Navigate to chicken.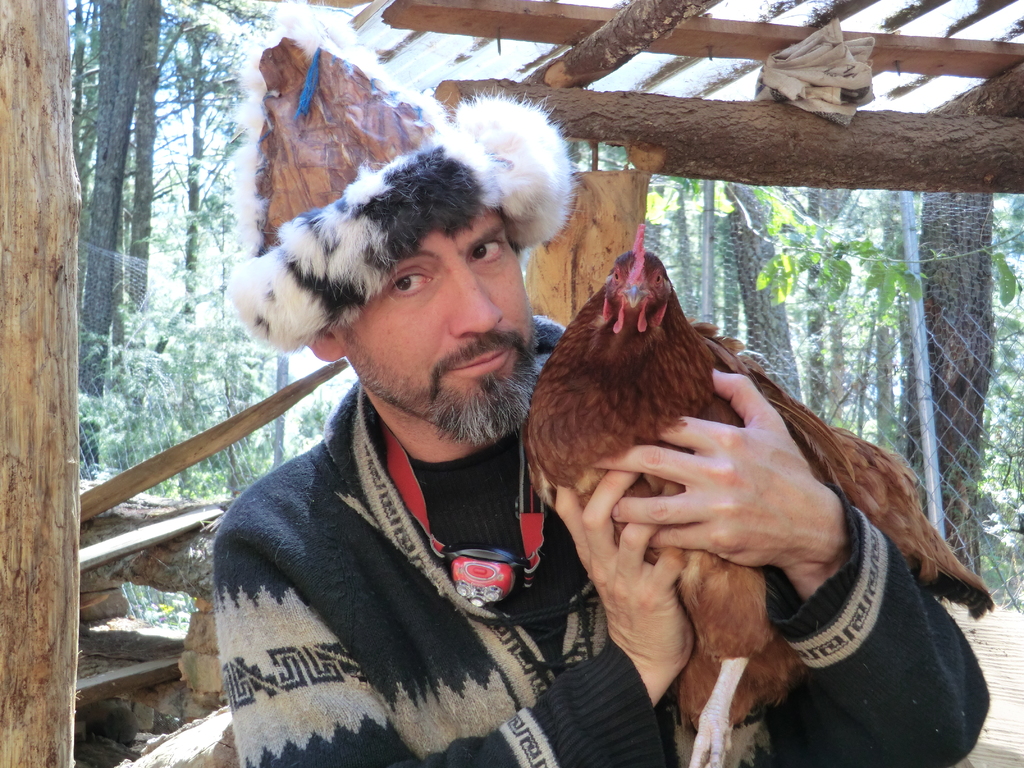
Navigation target: (497, 249, 961, 733).
